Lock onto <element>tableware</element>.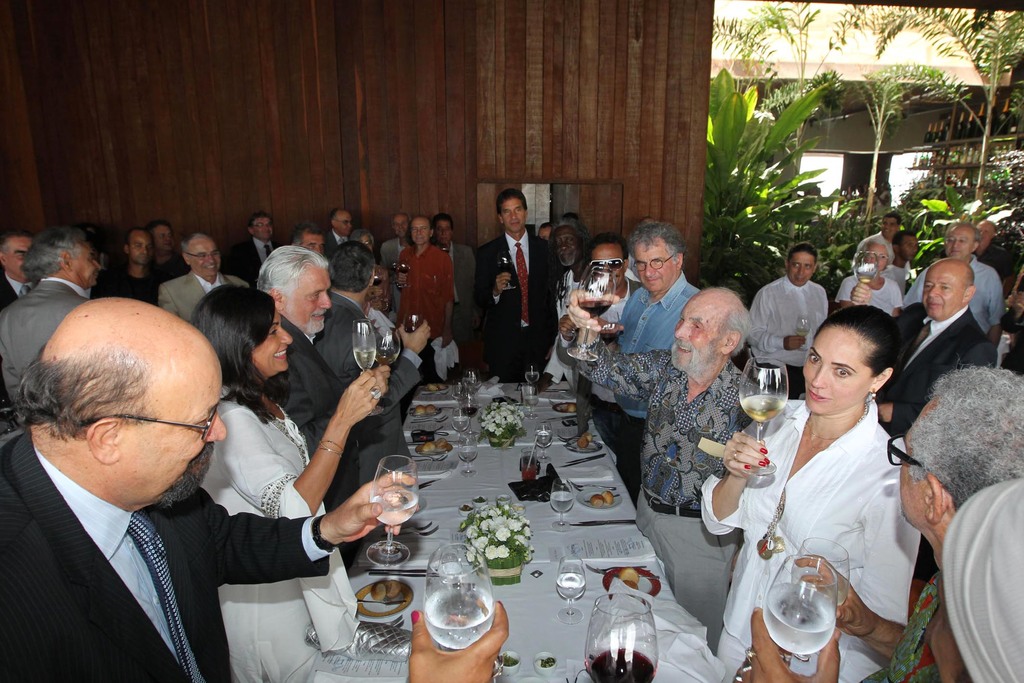
Locked: bbox(376, 325, 409, 378).
